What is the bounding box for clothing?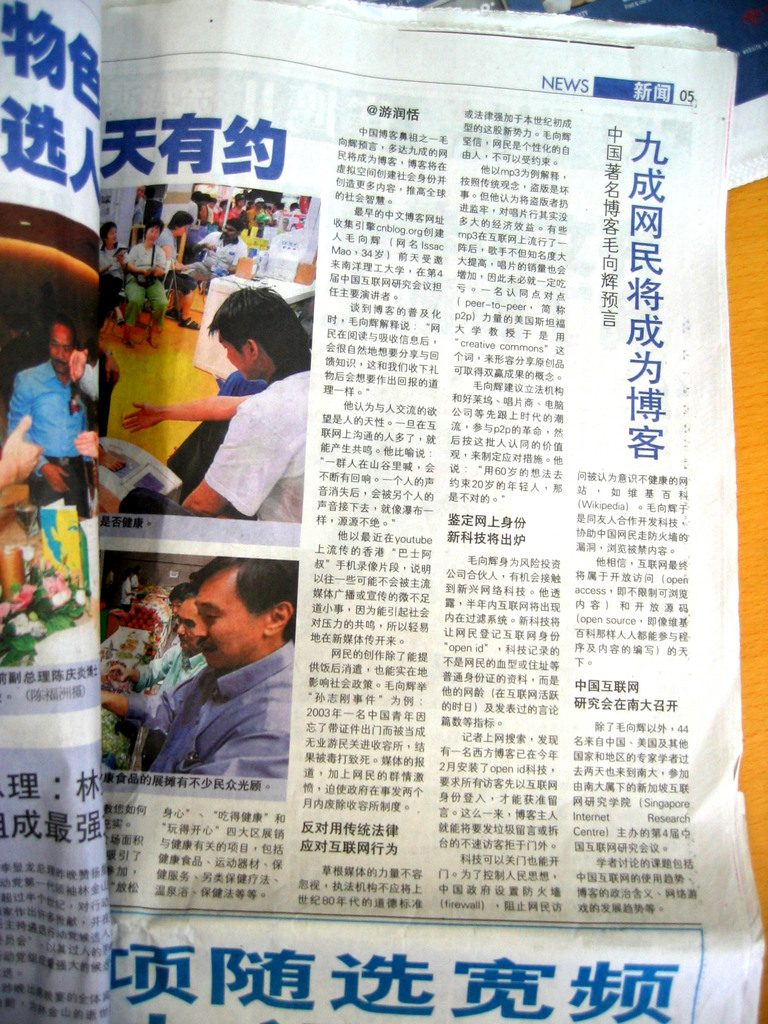
[left=124, top=239, right=172, bottom=333].
